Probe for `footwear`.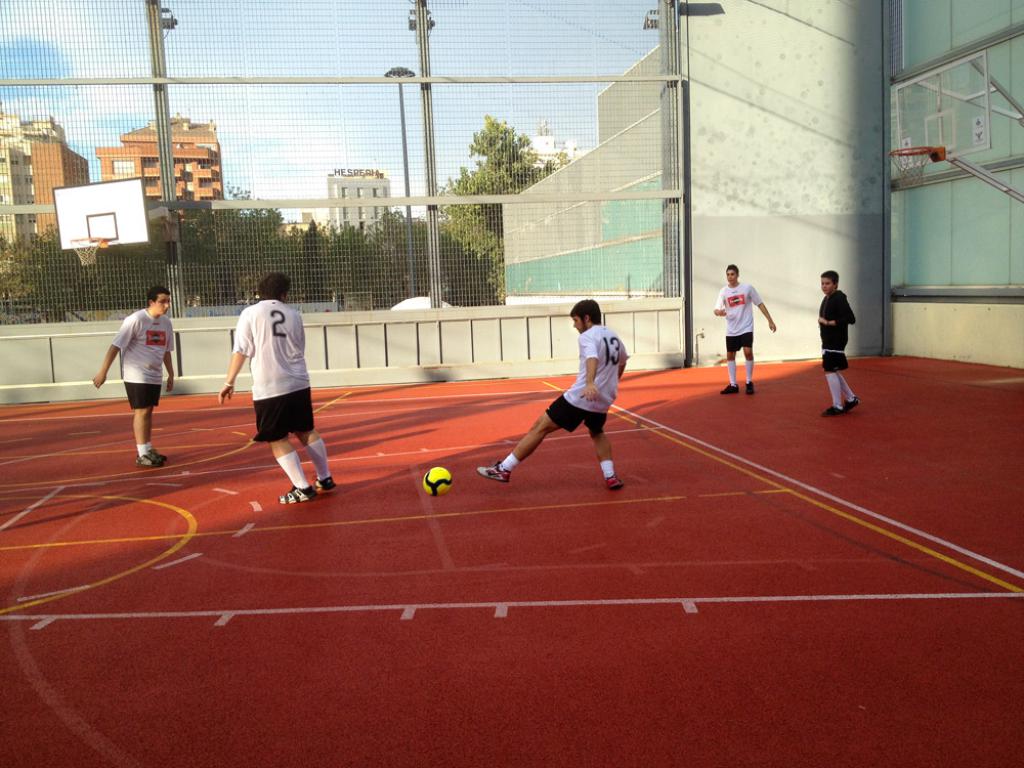
Probe result: 600/470/622/486.
